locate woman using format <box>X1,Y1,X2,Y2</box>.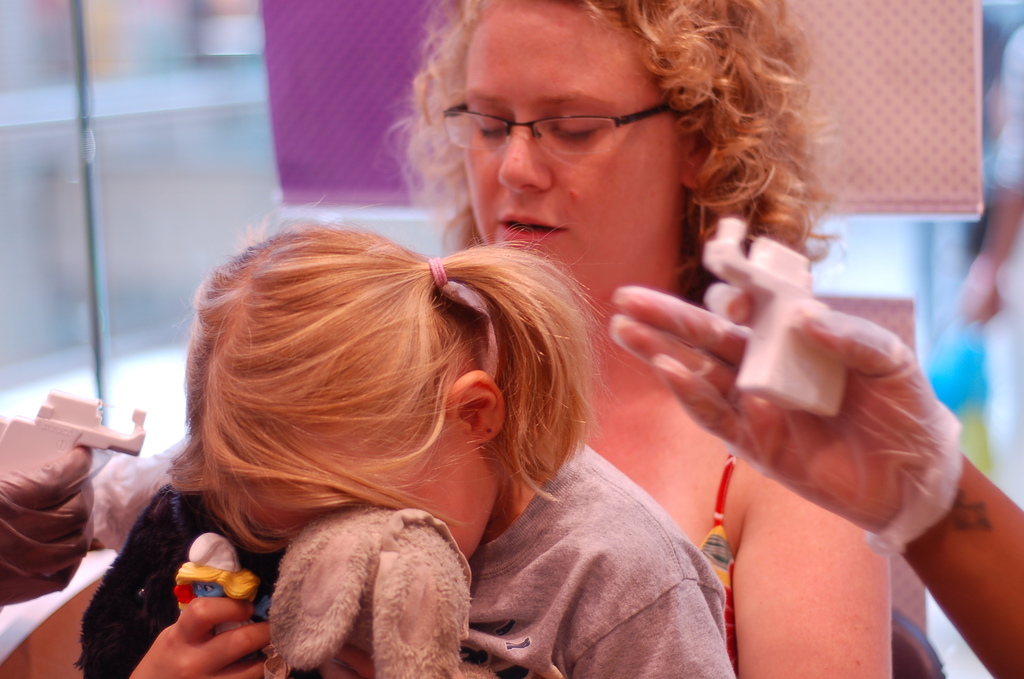
<box>0,0,893,678</box>.
